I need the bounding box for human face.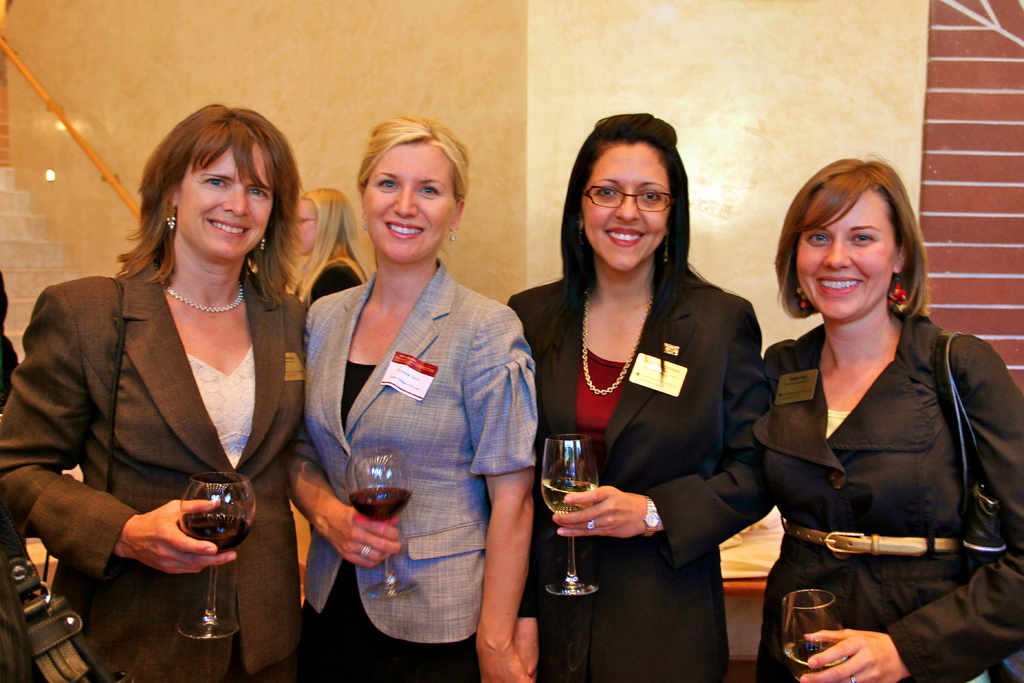
Here it is: 794:189:898:323.
